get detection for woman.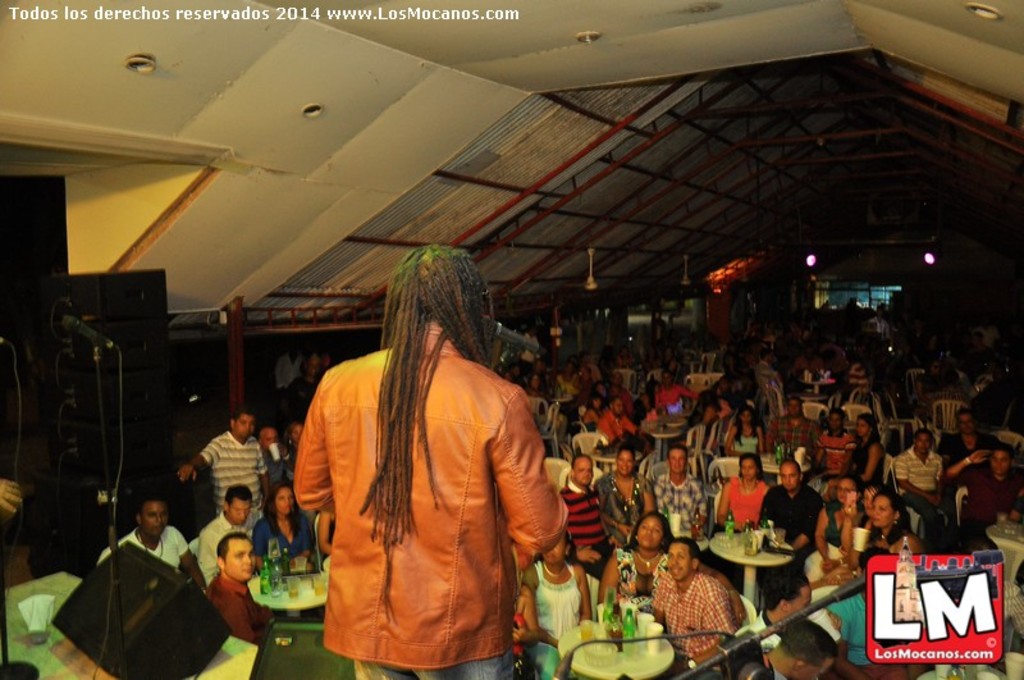
Detection: [589, 398, 605, 438].
